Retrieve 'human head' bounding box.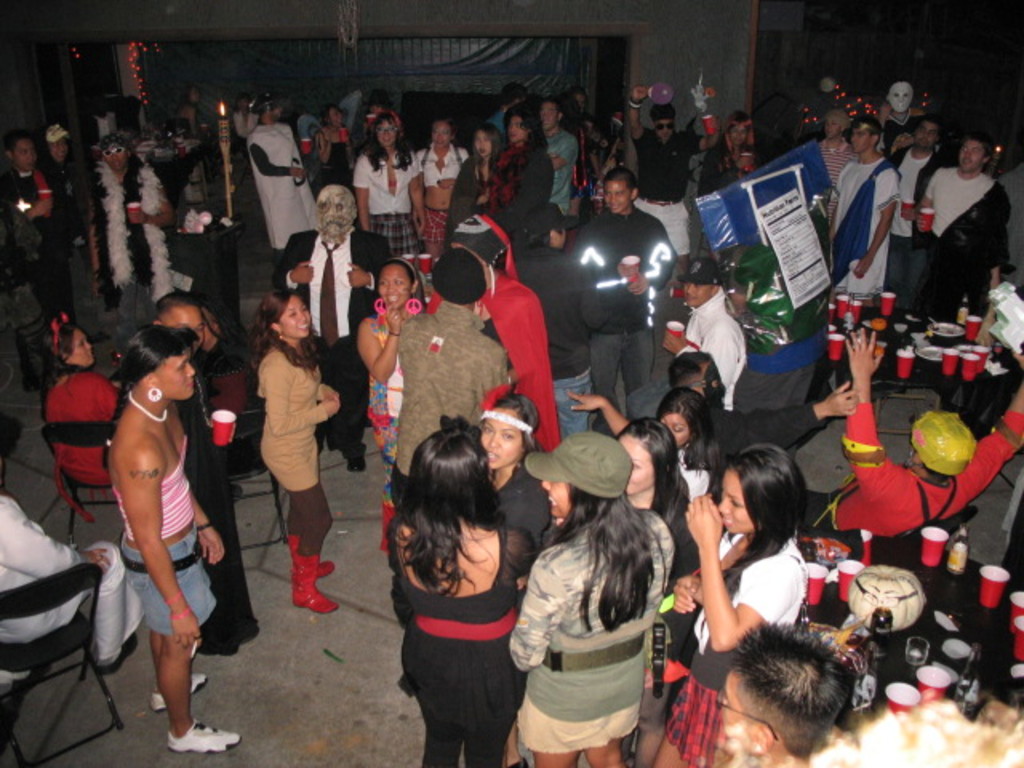
Bounding box: box=[715, 443, 806, 536].
